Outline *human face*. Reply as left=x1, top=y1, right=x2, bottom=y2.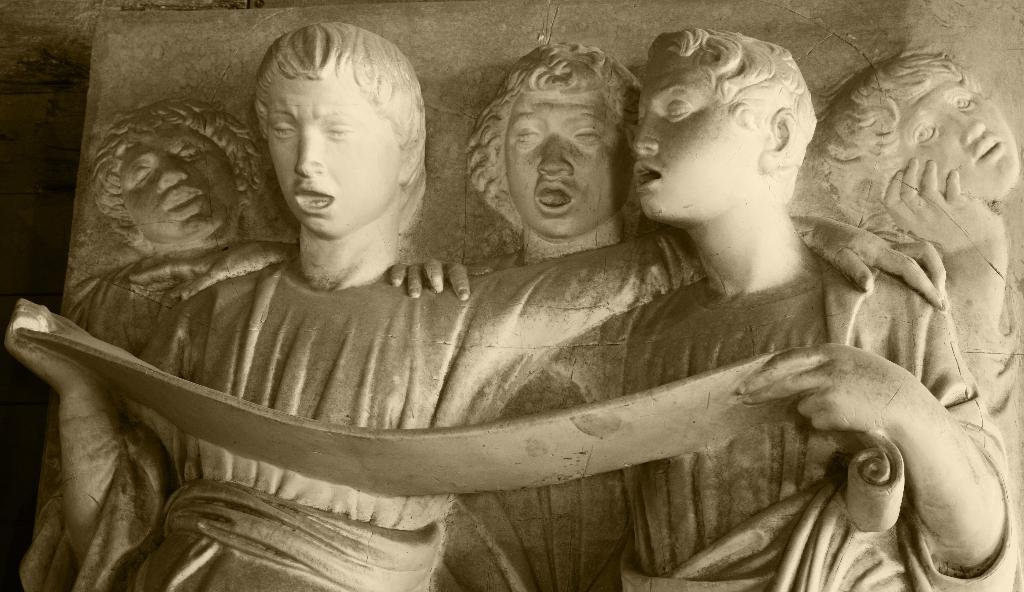
left=108, top=132, right=235, bottom=242.
